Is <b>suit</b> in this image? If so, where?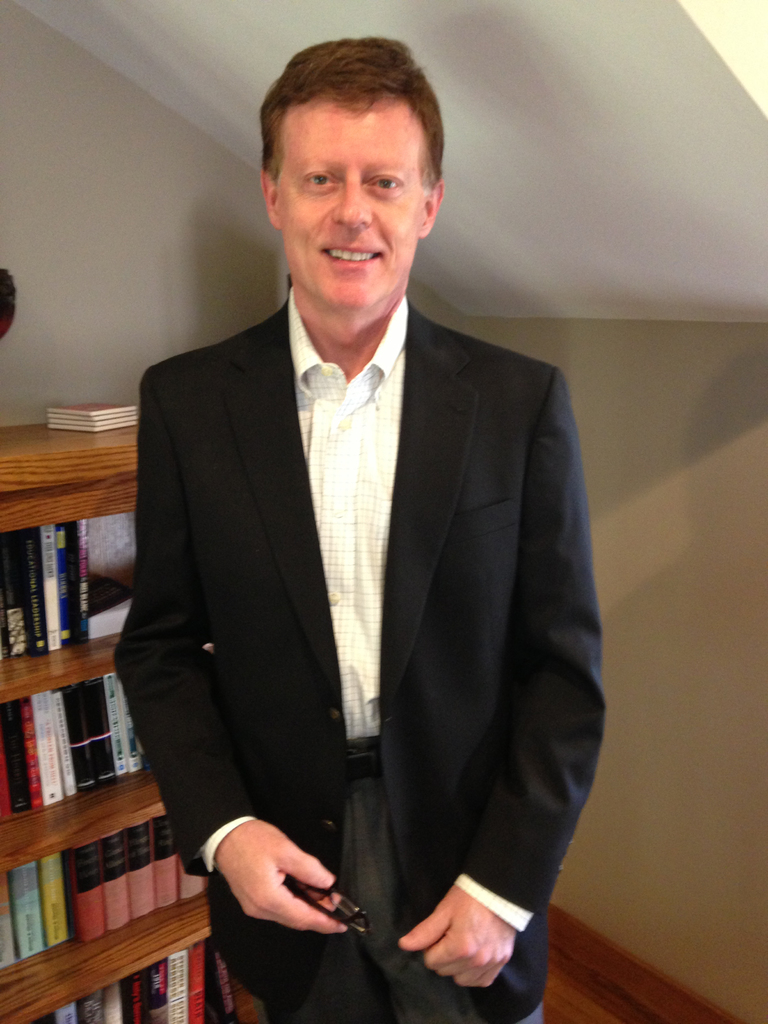
Yes, at x1=147 y1=148 x2=587 y2=988.
